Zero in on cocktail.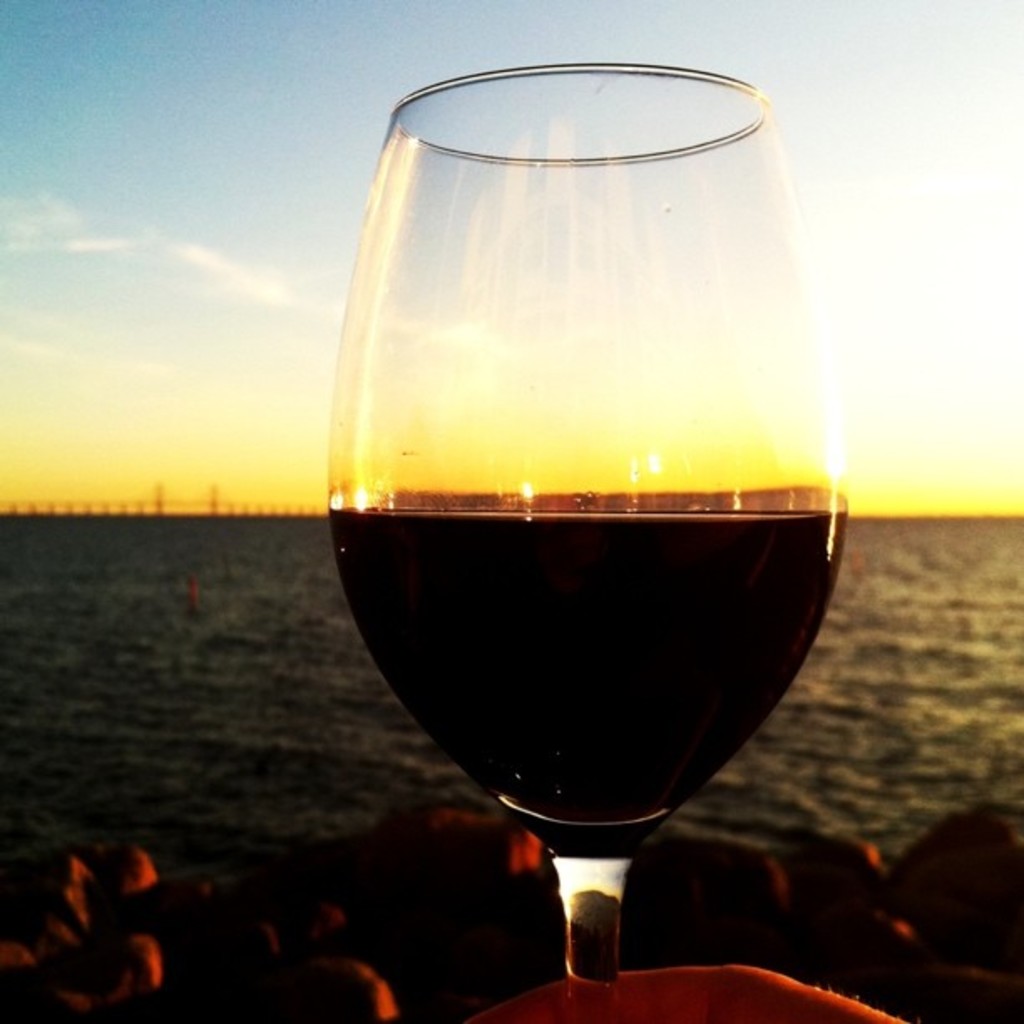
Zeroed in: x1=328, y1=74, x2=853, y2=1022.
